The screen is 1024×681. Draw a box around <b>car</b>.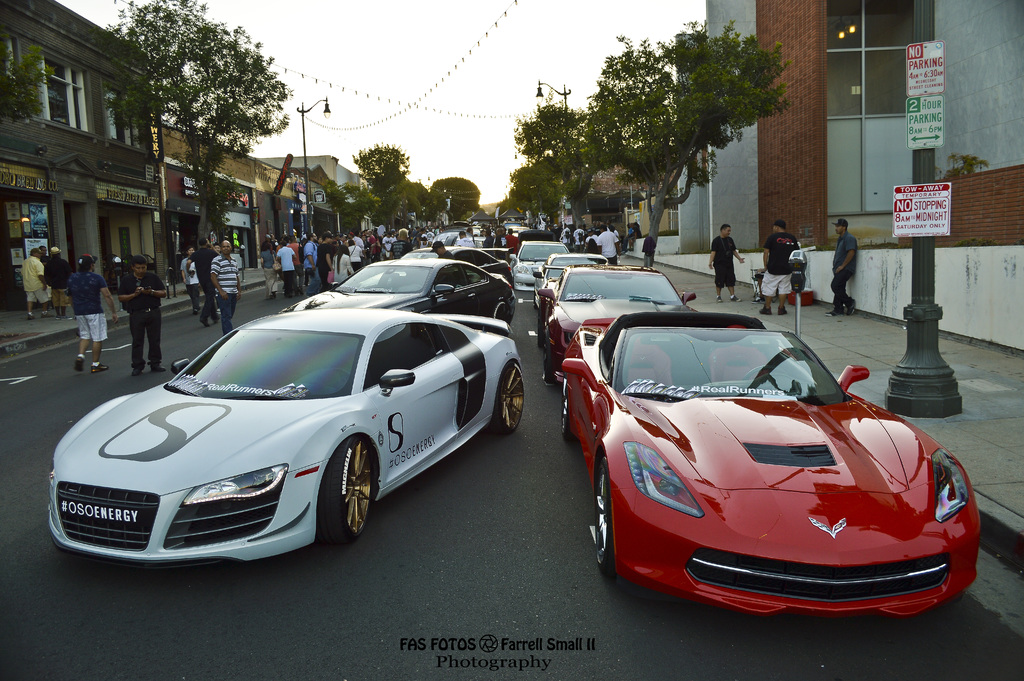
[559, 310, 981, 618].
